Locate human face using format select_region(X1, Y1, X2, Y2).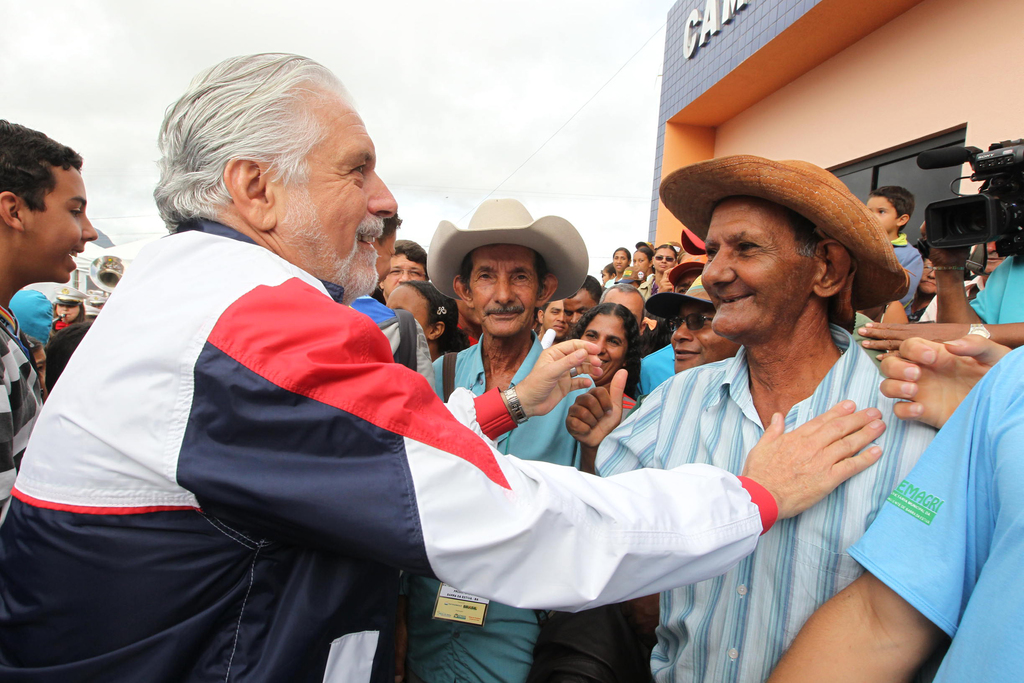
select_region(580, 309, 628, 378).
